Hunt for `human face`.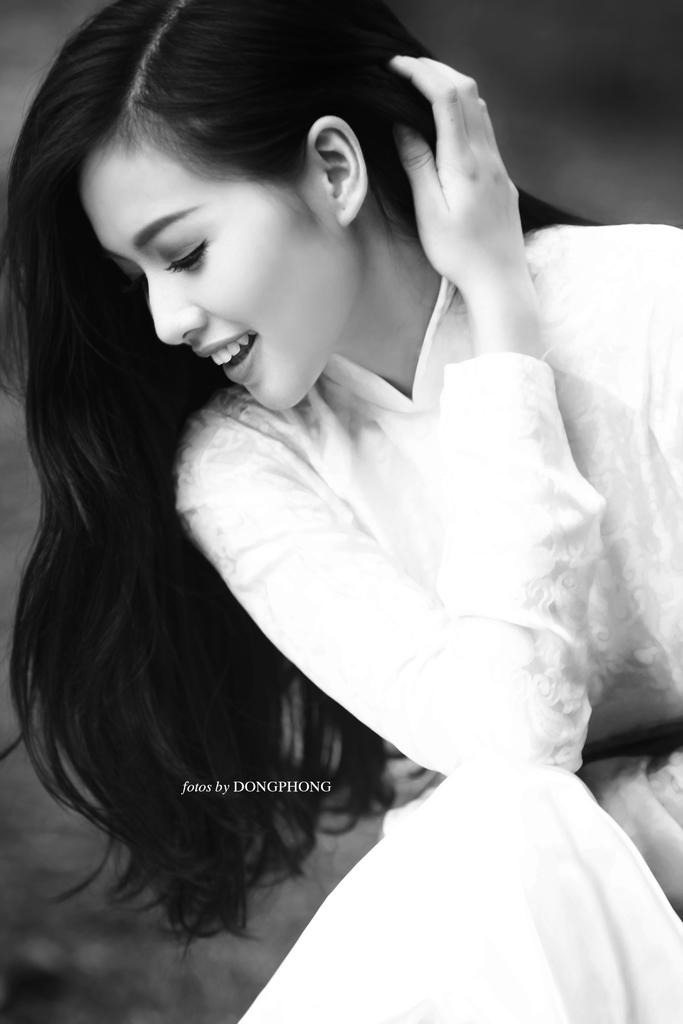
Hunted down at l=81, t=139, r=306, b=412.
